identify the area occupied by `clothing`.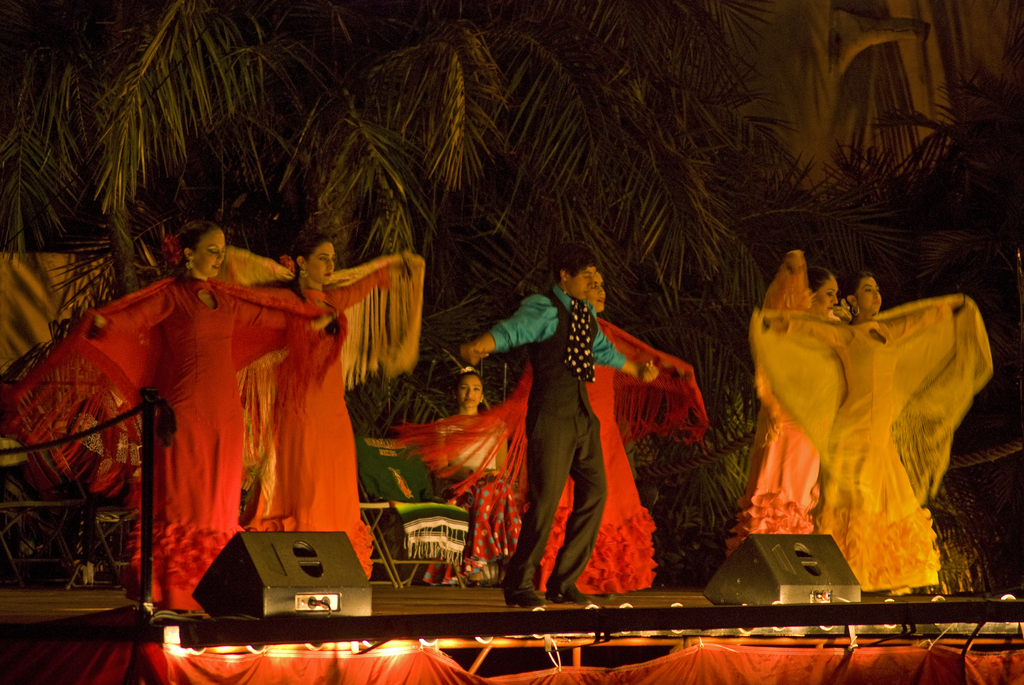
Area: region(218, 253, 425, 577).
